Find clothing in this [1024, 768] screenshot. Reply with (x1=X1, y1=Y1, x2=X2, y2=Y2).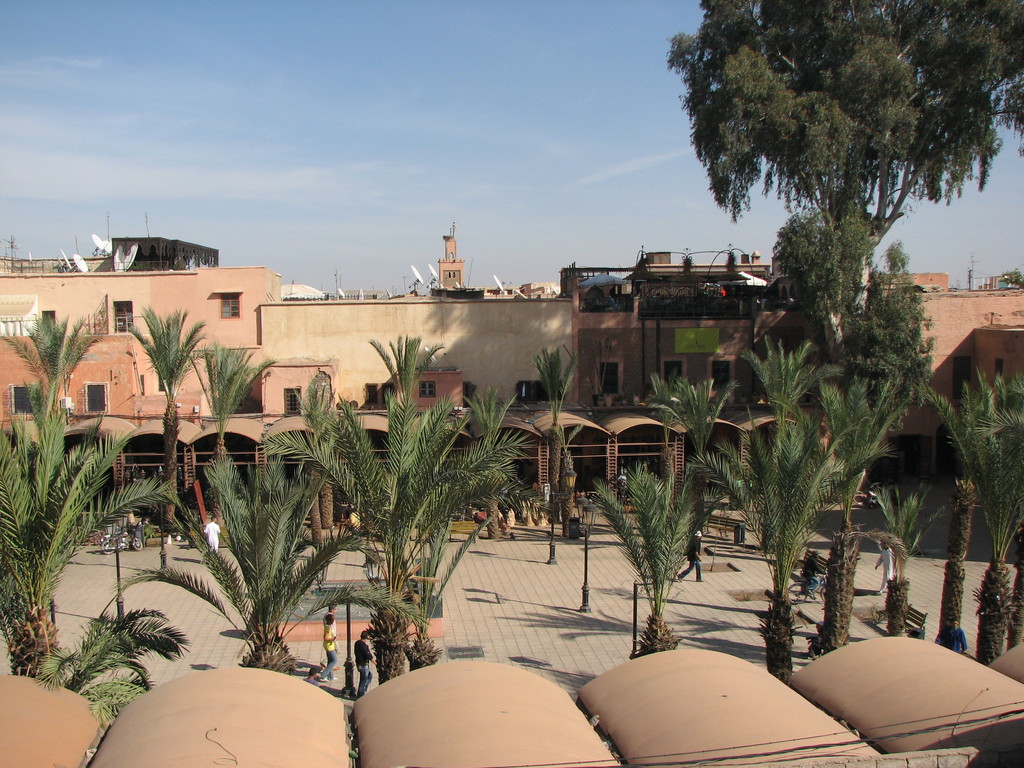
(x1=355, y1=640, x2=374, y2=696).
